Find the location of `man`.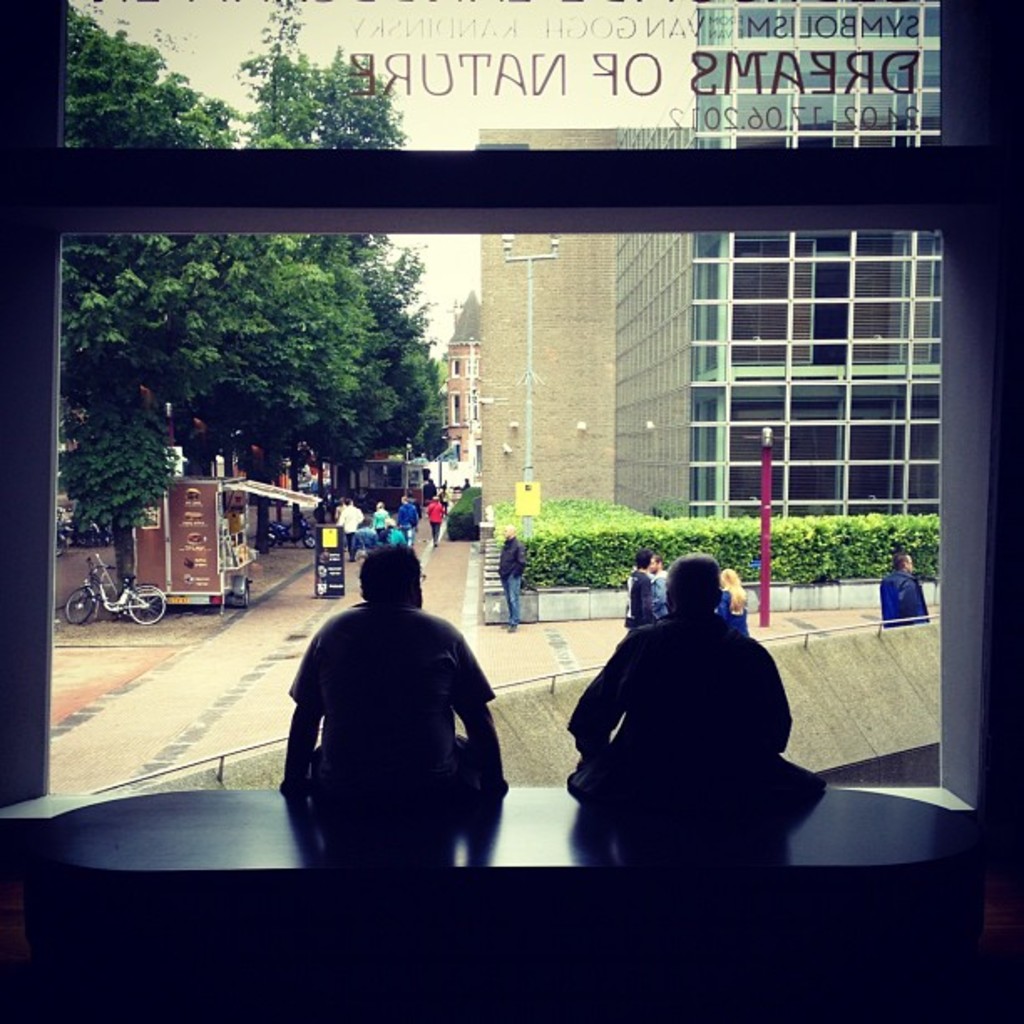
Location: 878/550/929/624.
